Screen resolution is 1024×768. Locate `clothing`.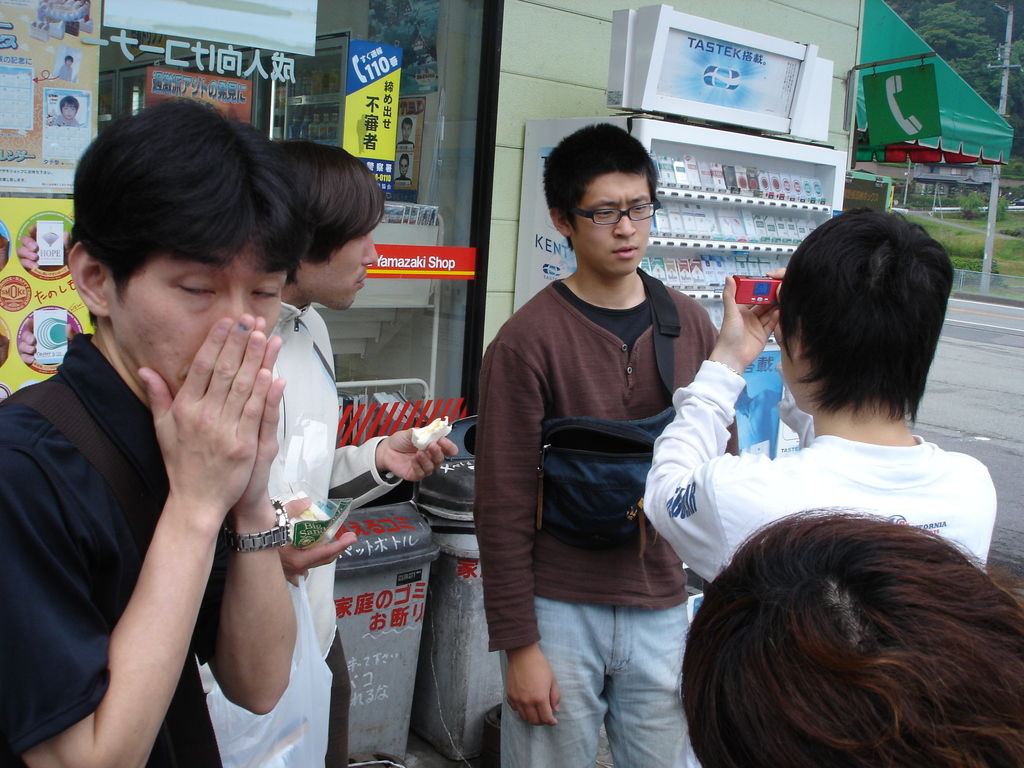
[51, 59, 73, 81].
